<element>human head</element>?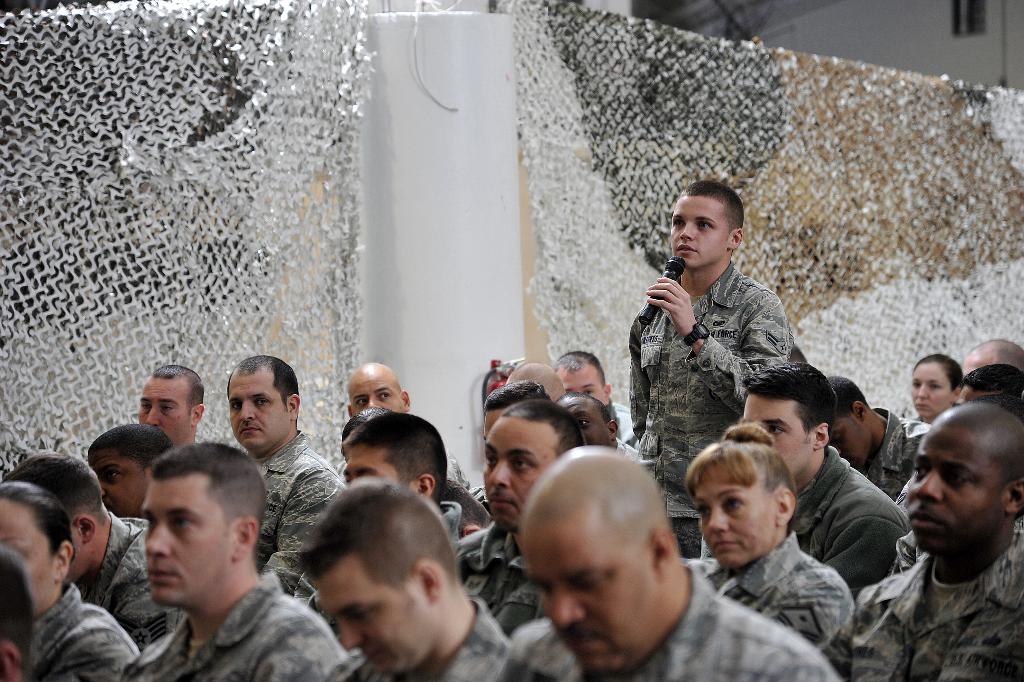
[x1=341, y1=410, x2=445, y2=506]
